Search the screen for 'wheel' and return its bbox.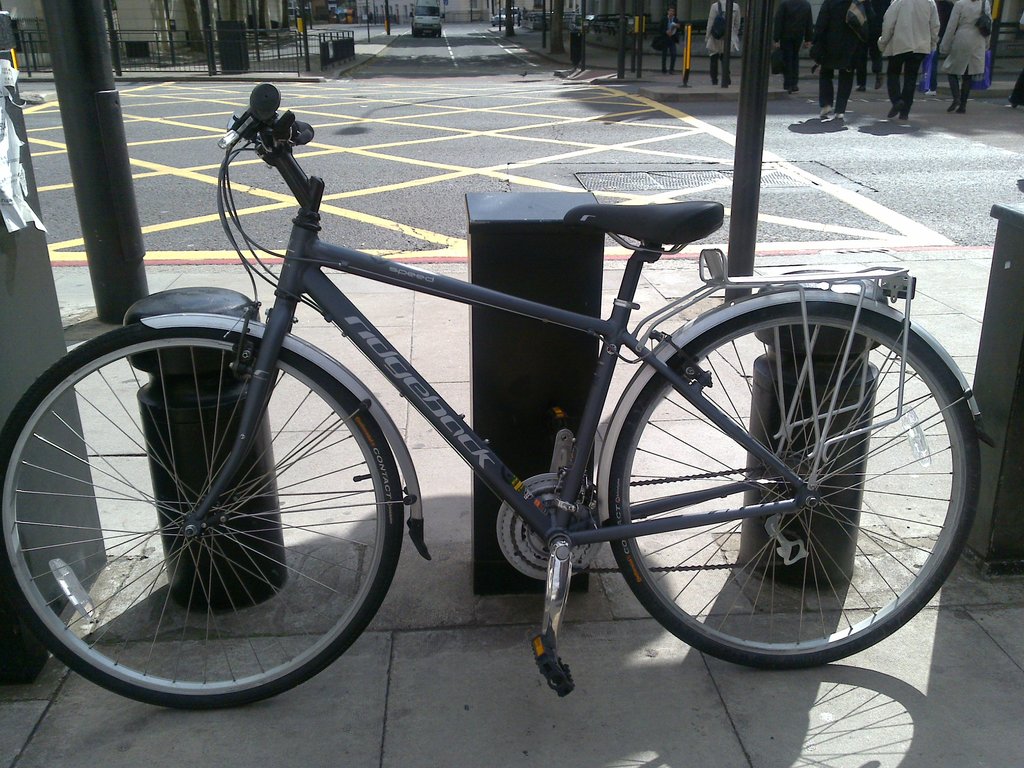
Found: <box>592,299,980,669</box>.
